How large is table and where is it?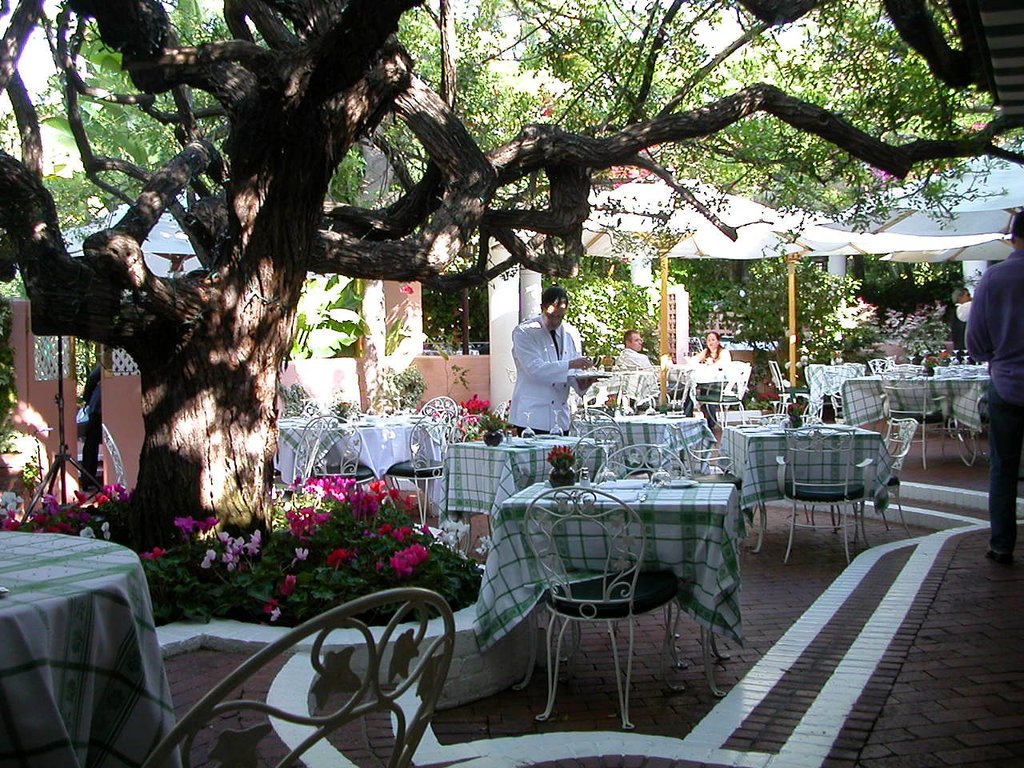
Bounding box: (278,414,446,483).
